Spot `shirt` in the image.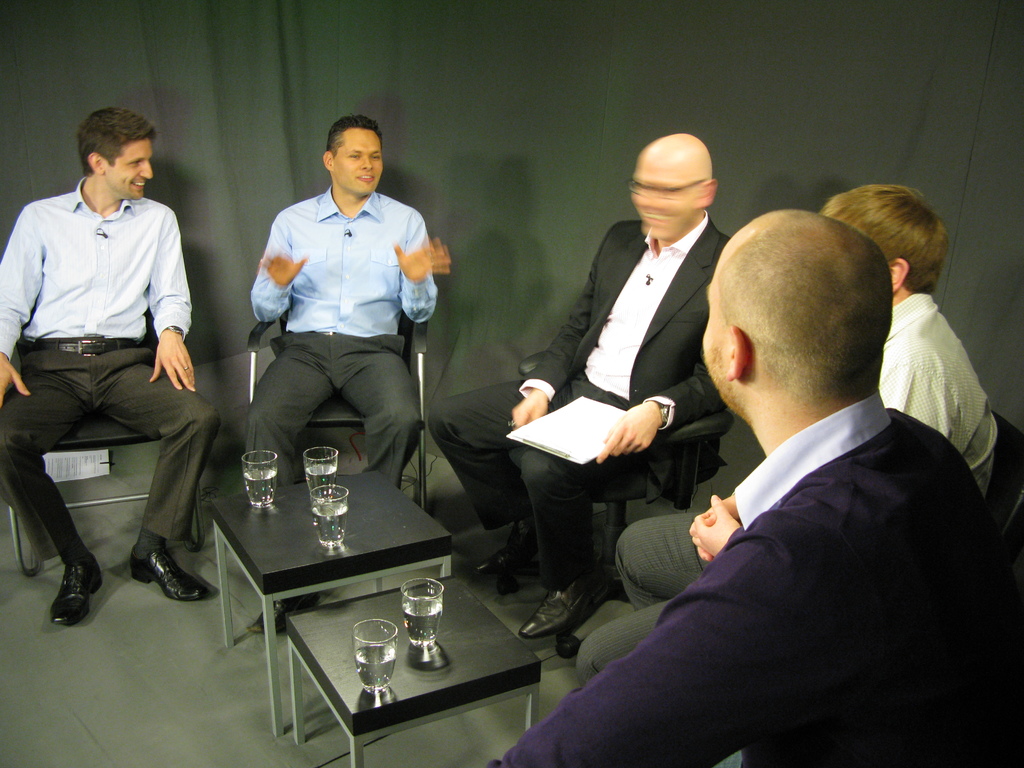
`shirt` found at rect(0, 175, 193, 364).
